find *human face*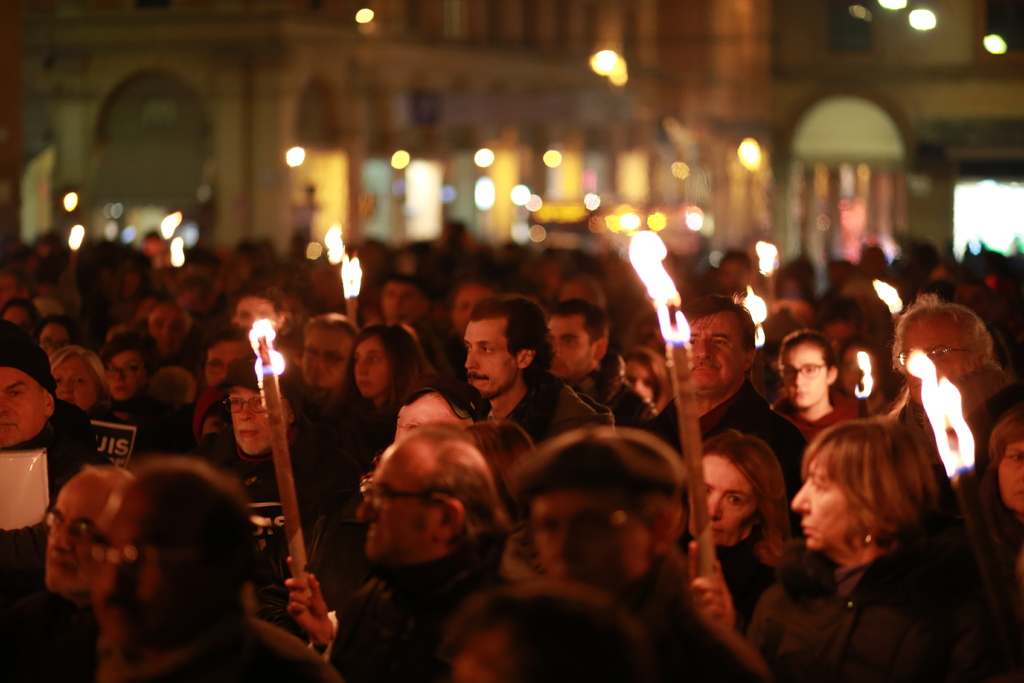
crop(206, 343, 252, 383)
